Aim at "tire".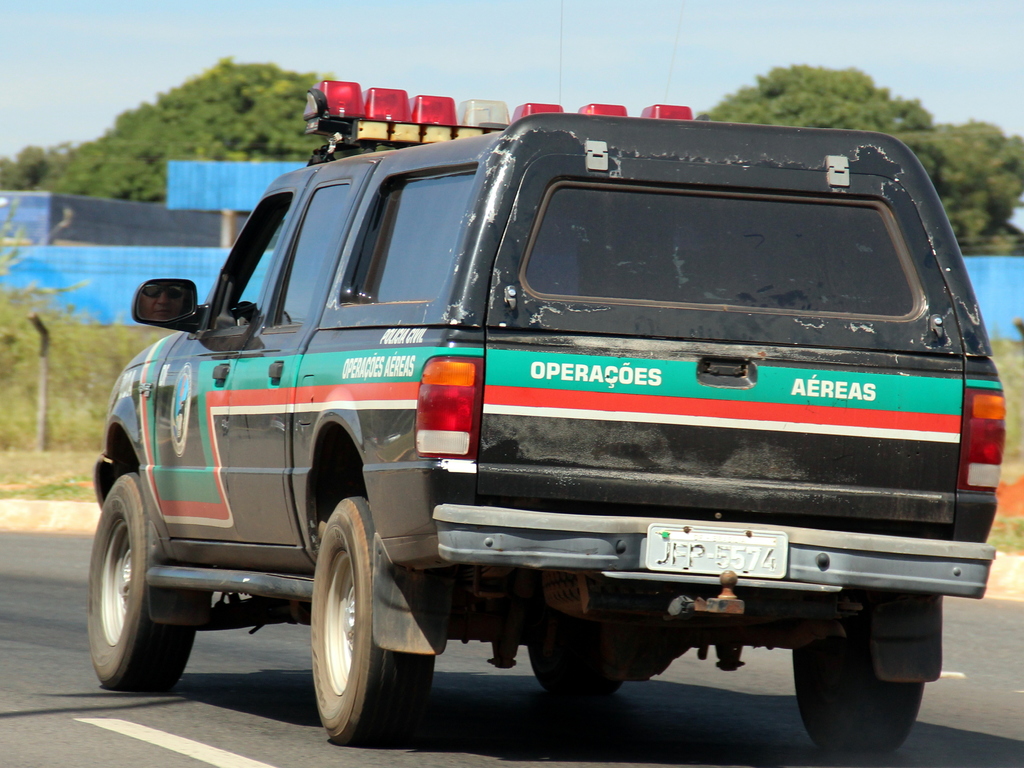
Aimed at <bbox>77, 469, 191, 700</bbox>.
